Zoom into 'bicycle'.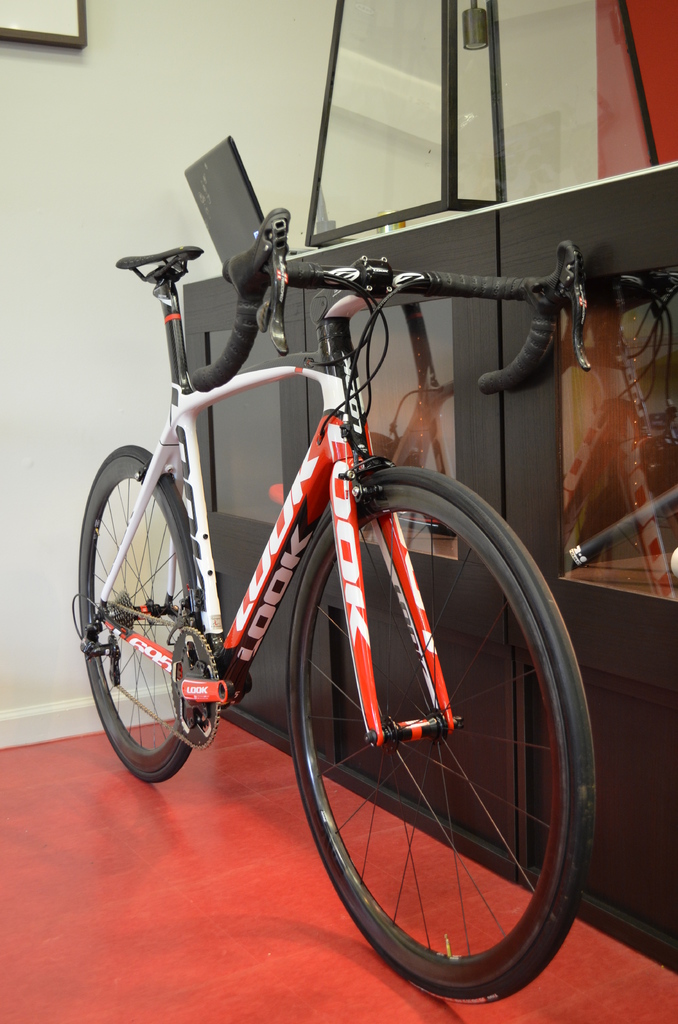
Zoom target: crop(35, 189, 665, 979).
